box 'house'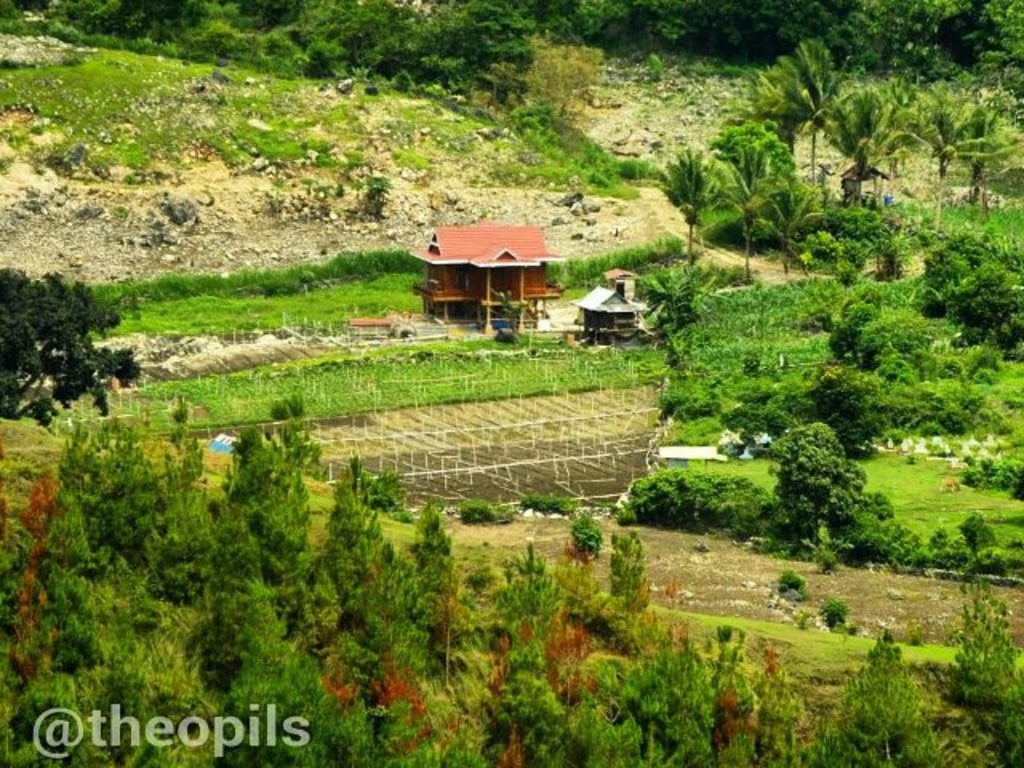
403:198:566:322
